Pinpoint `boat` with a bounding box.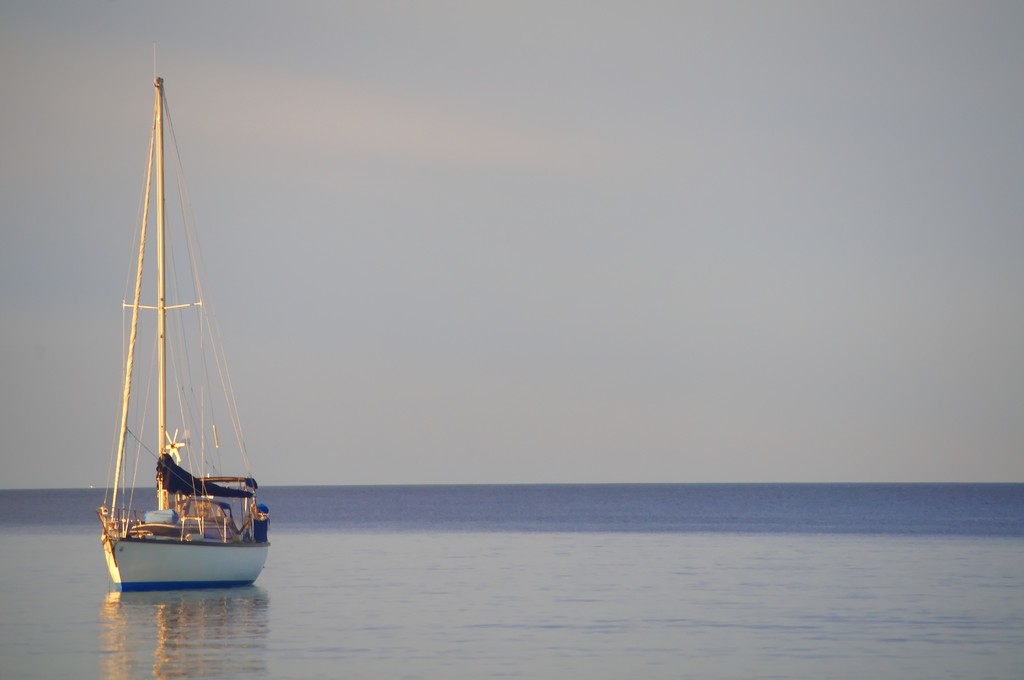
99:74:280:610.
